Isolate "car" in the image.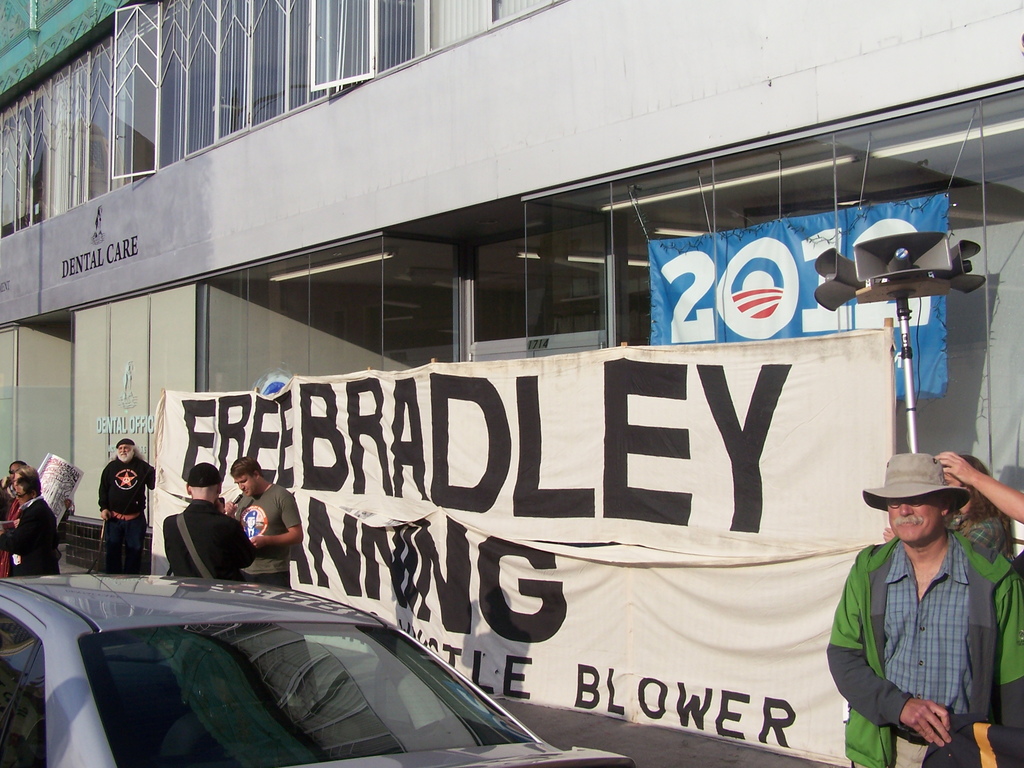
Isolated region: 0 568 636 767.
